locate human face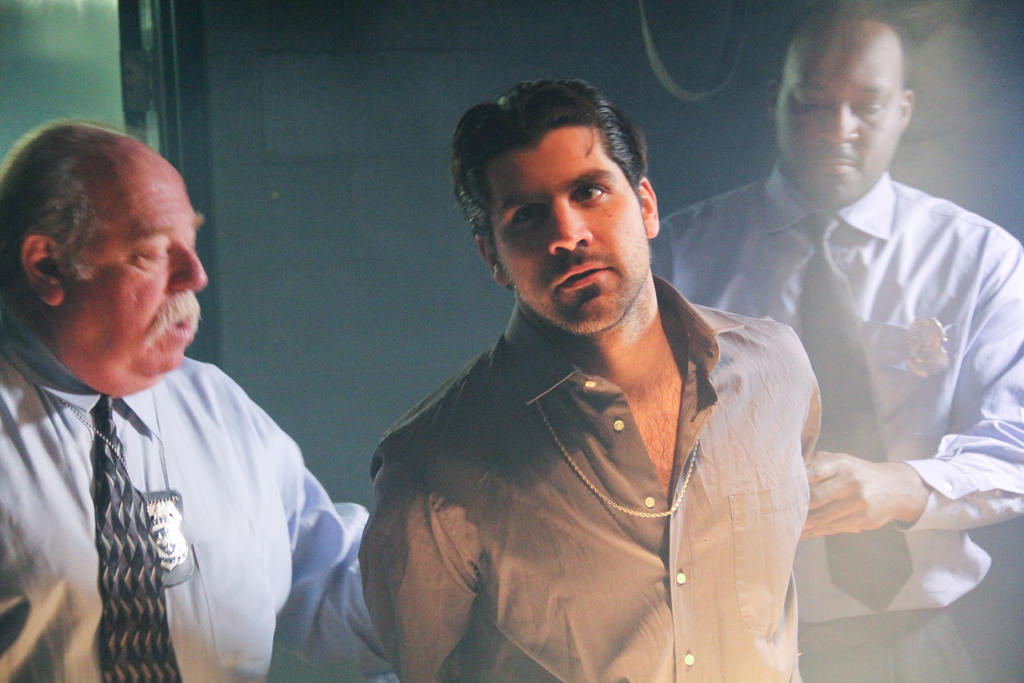
{"x1": 58, "y1": 149, "x2": 210, "y2": 377}
